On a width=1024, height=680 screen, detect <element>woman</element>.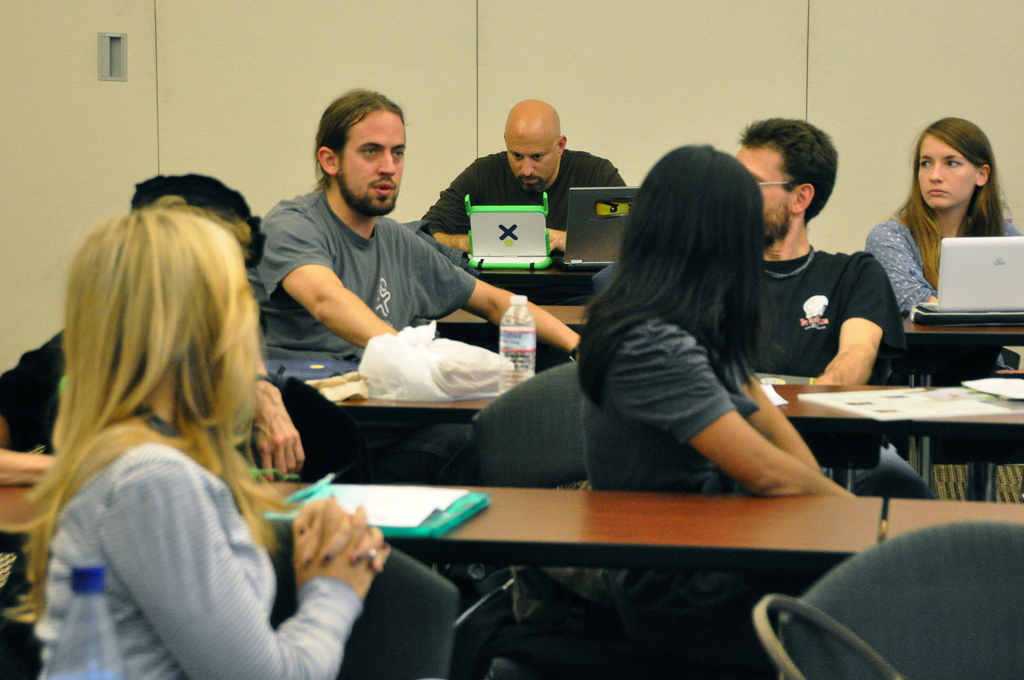
(x1=868, y1=115, x2=1018, y2=373).
